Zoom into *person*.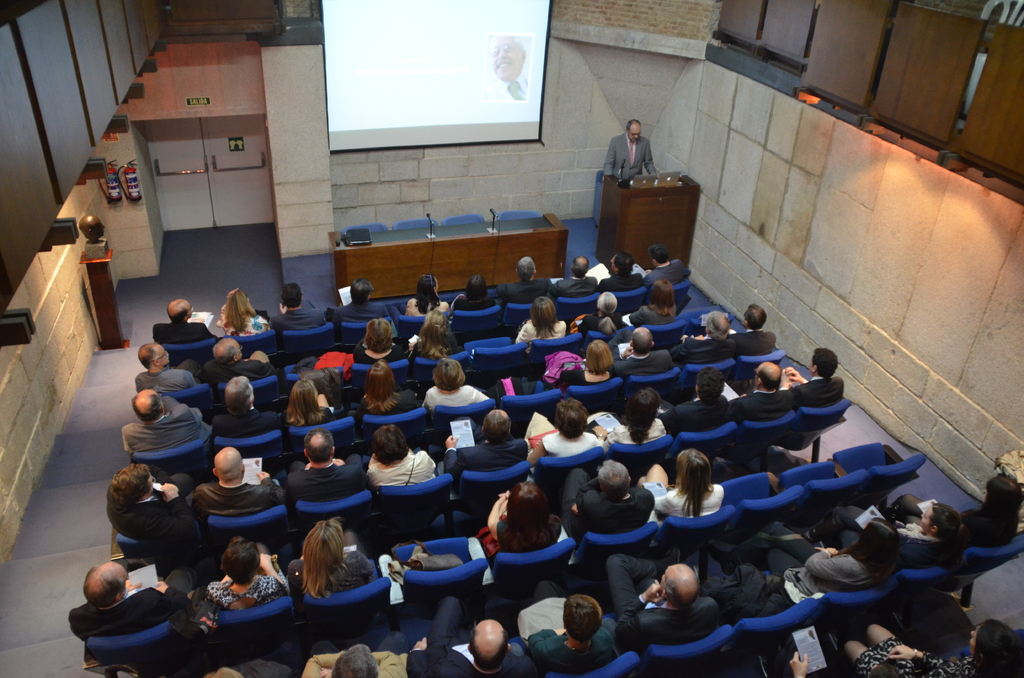
Zoom target: bbox(676, 306, 725, 364).
